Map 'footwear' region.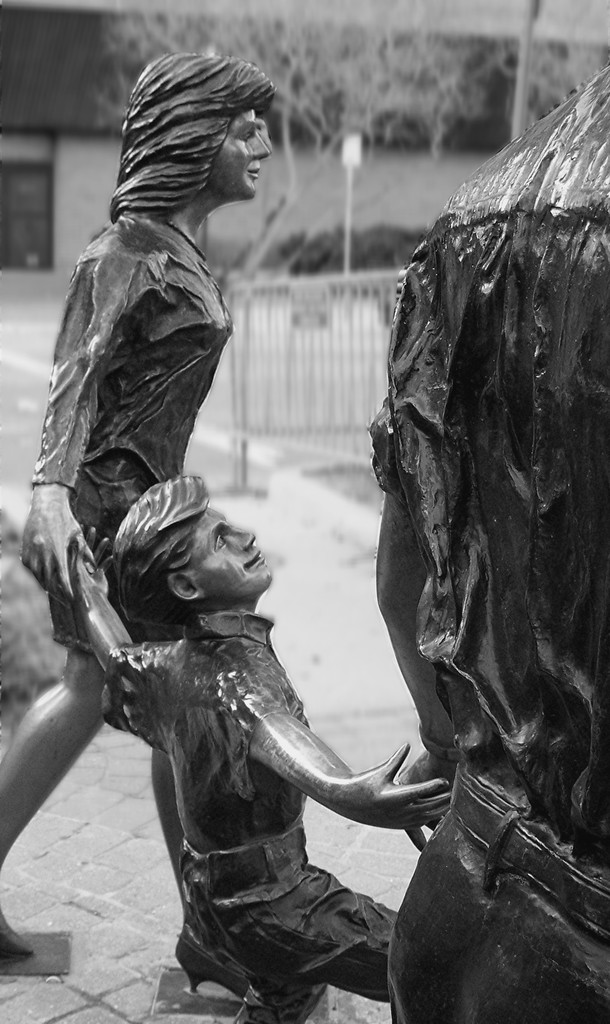
Mapped to {"left": 173, "top": 929, "right": 248, "bottom": 1005}.
